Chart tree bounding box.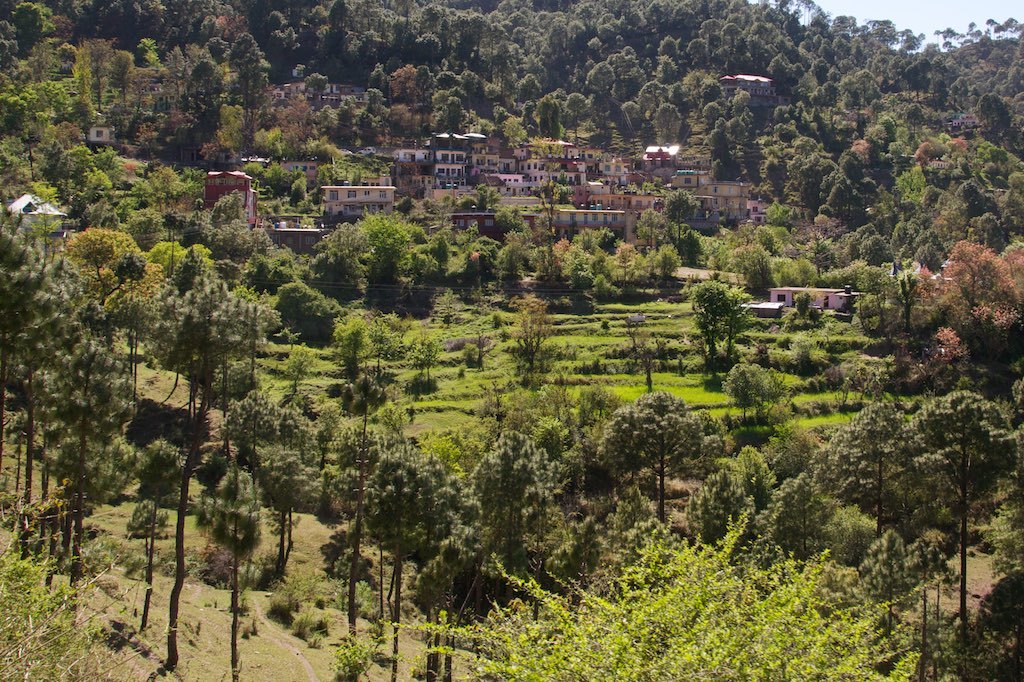
Charted: BBox(457, 219, 503, 276).
